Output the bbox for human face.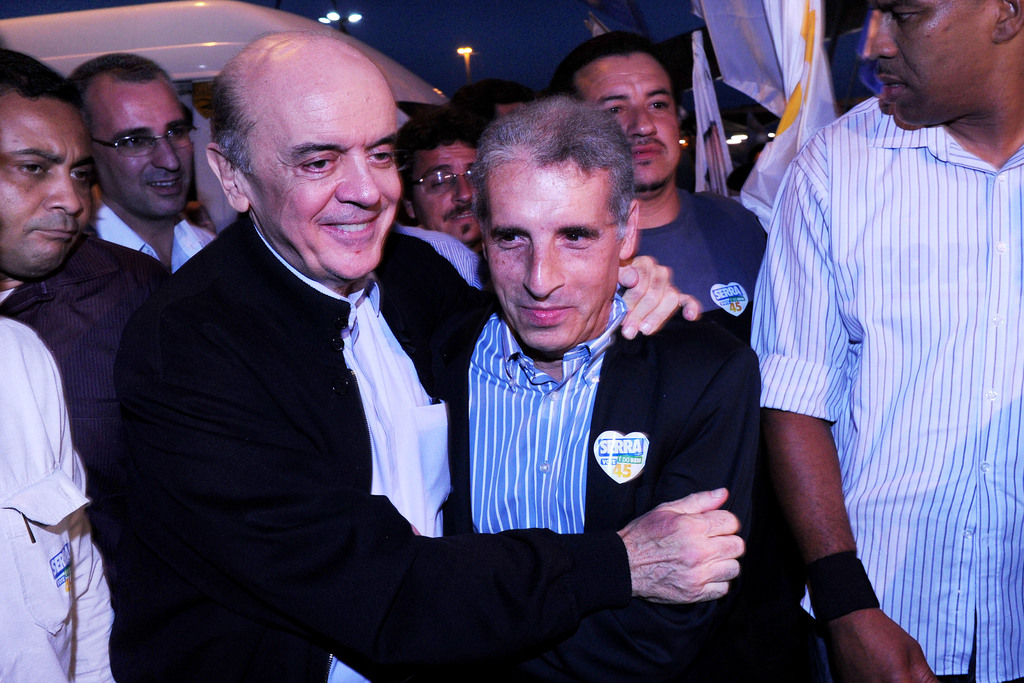
[x1=246, y1=67, x2=404, y2=279].
